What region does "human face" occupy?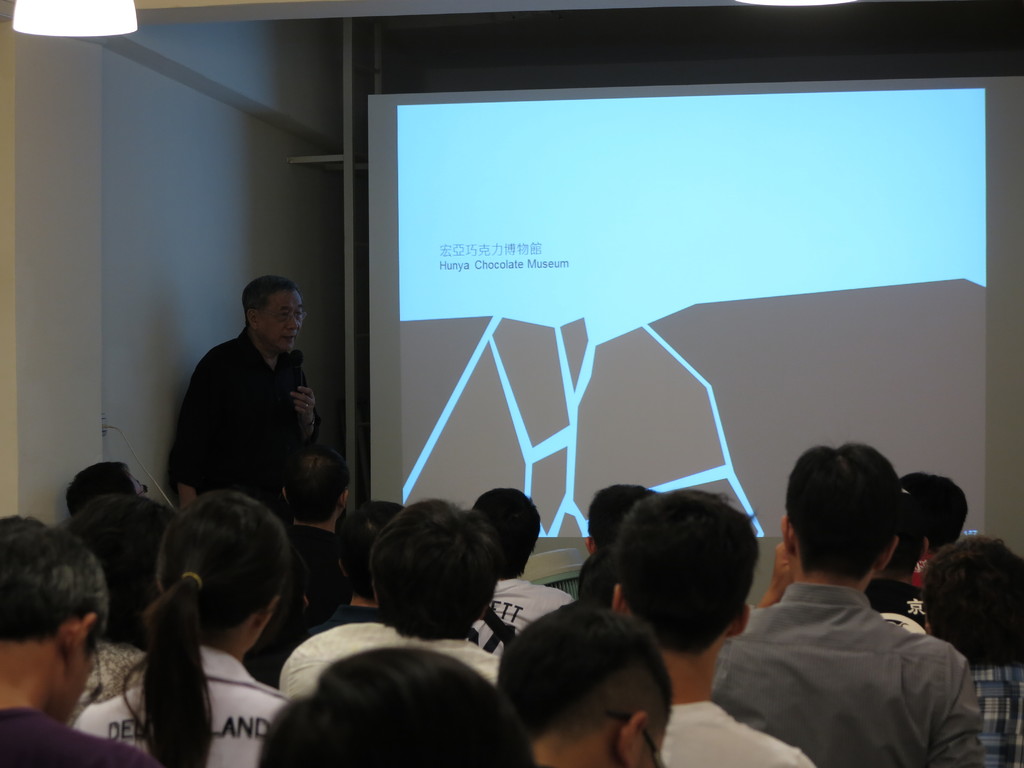
BBox(259, 289, 305, 355).
